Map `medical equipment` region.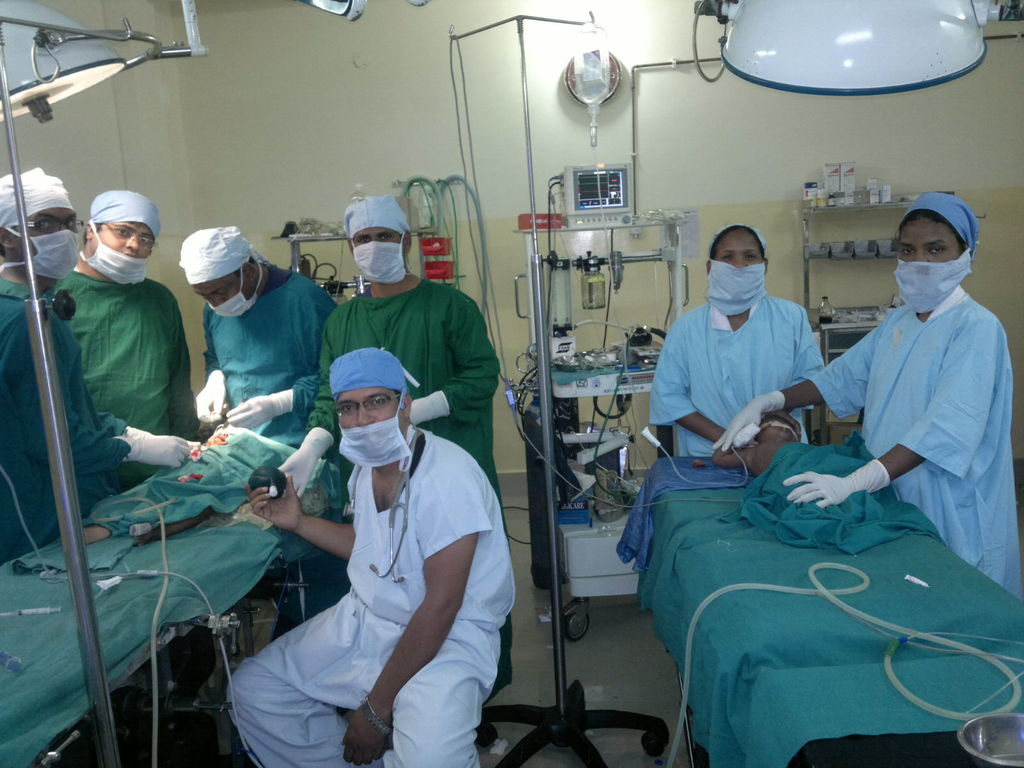
Mapped to rect(567, 163, 633, 229).
